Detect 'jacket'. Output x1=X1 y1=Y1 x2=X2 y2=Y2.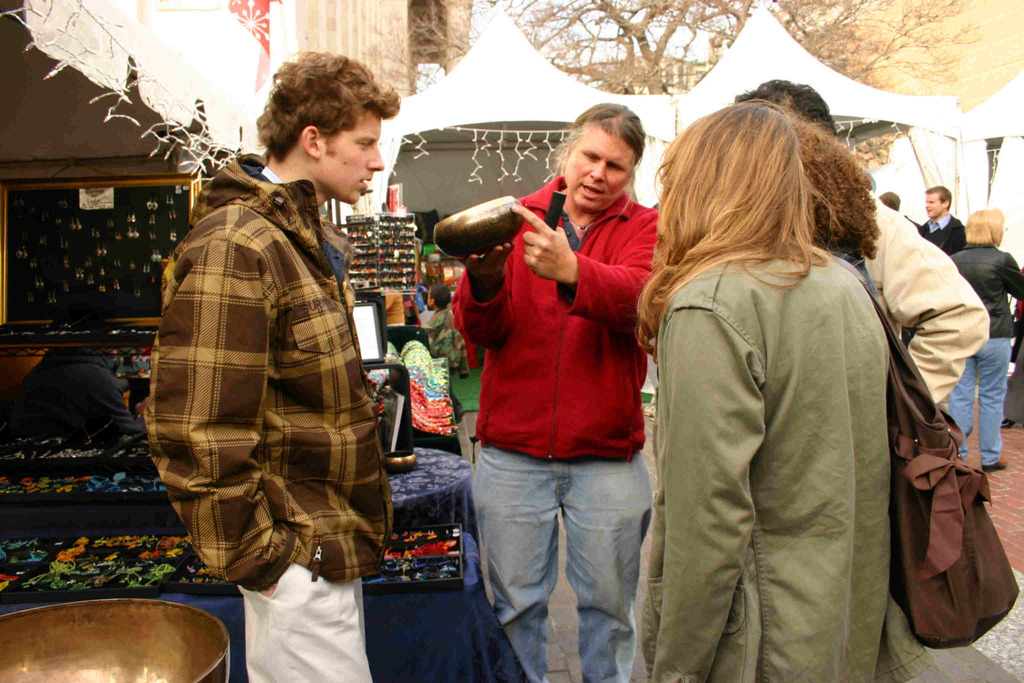
x1=630 y1=132 x2=947 y2=648.
